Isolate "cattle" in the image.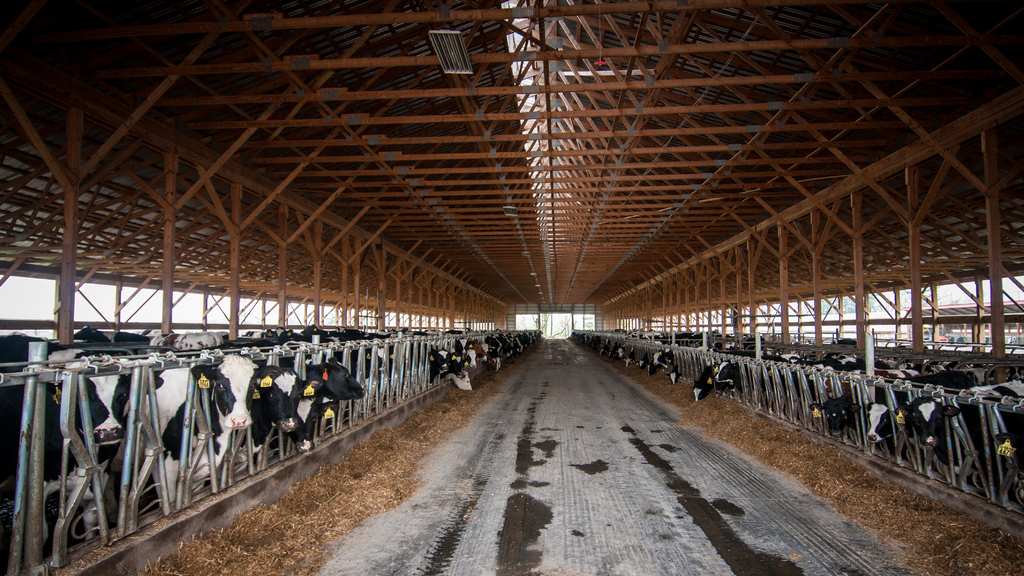
Isolated region: [x1=474, y1=341, x2=487, y2=363].
